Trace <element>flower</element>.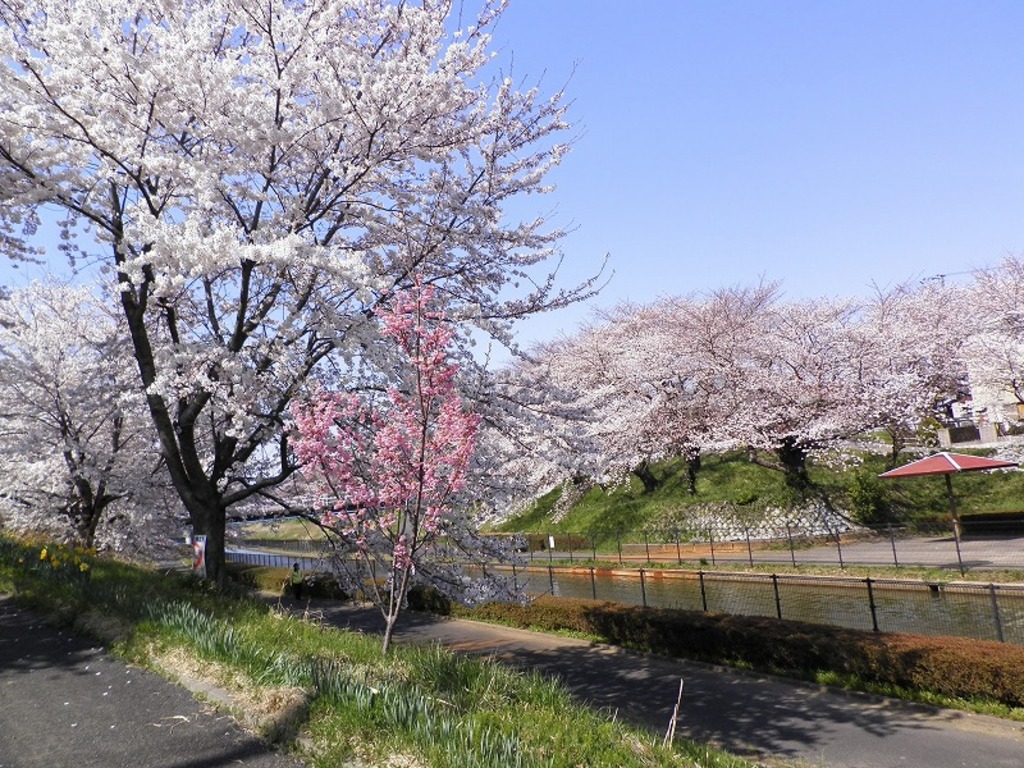
Traced to bbox(358, 413, 365, 424).
